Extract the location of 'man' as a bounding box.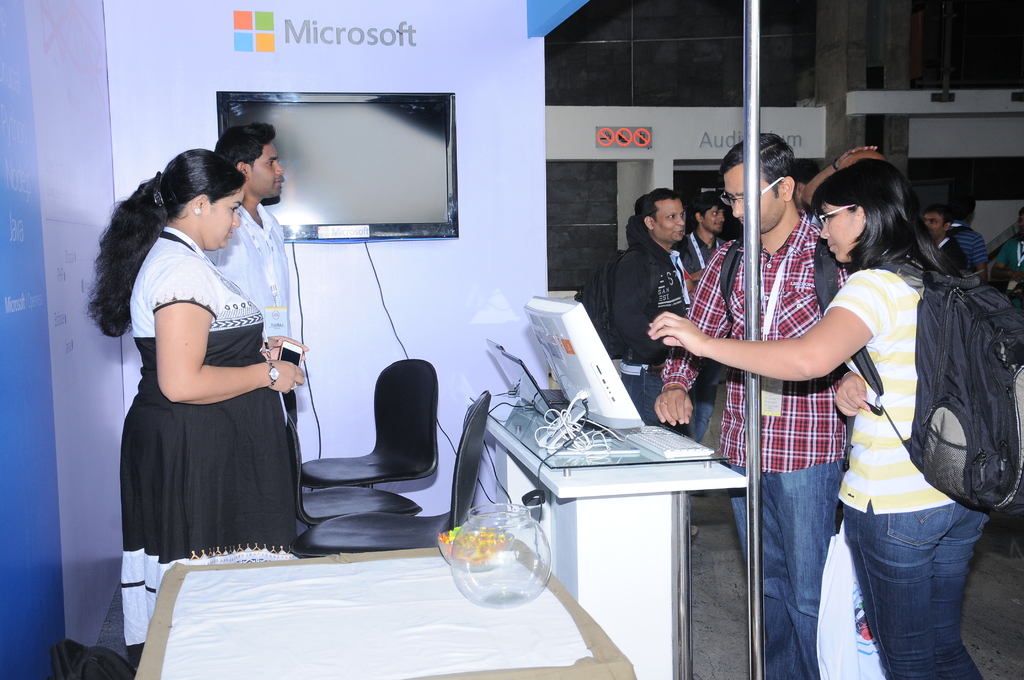
region(206, 119, 294, 425).
